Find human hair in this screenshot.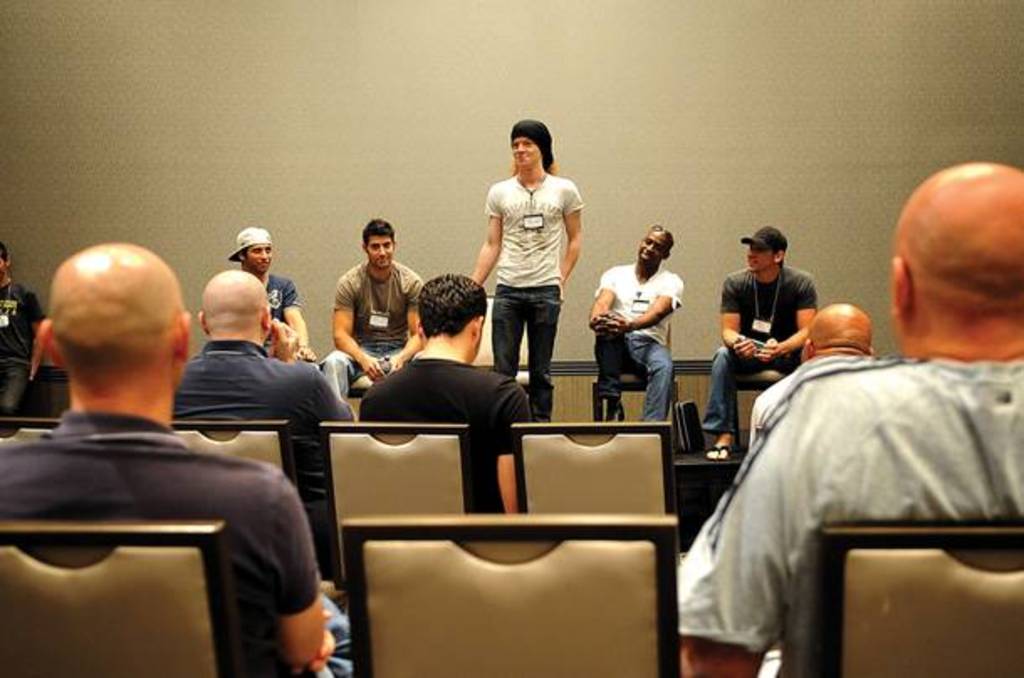
The bounding box for human hair is 776 245 786 274.
